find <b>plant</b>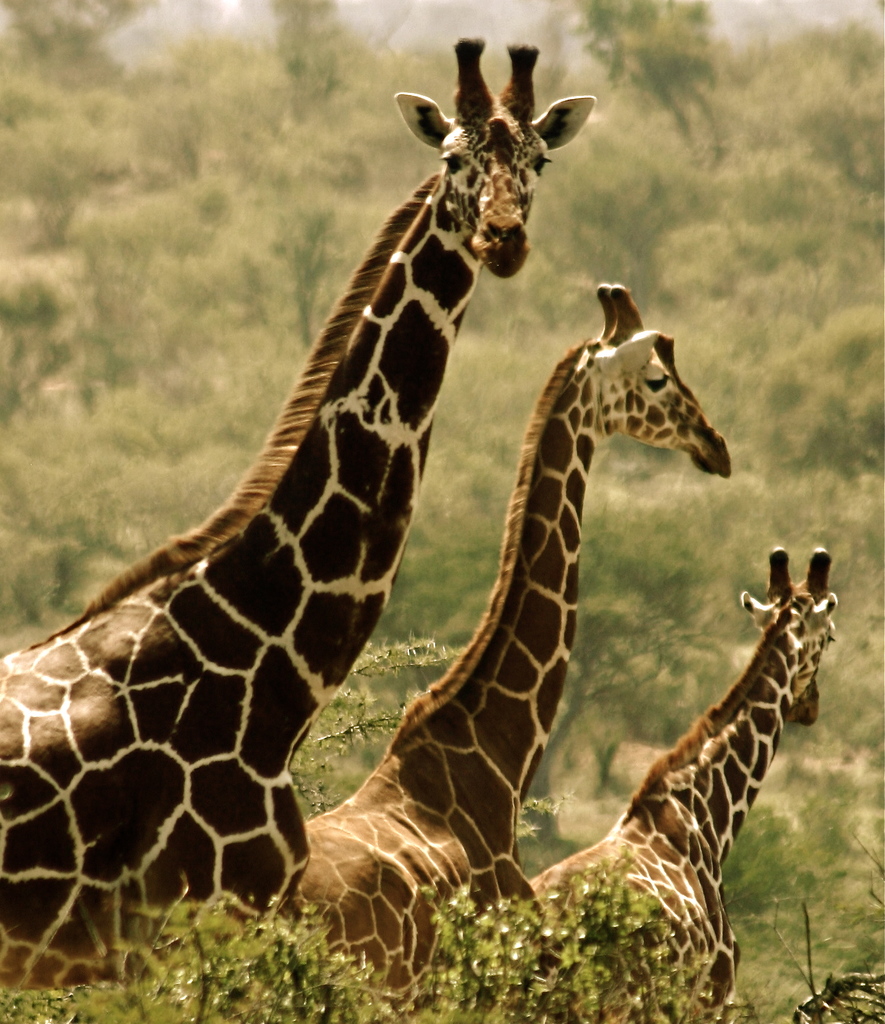
<bbox>295, 592, 466, 793</bbox>
